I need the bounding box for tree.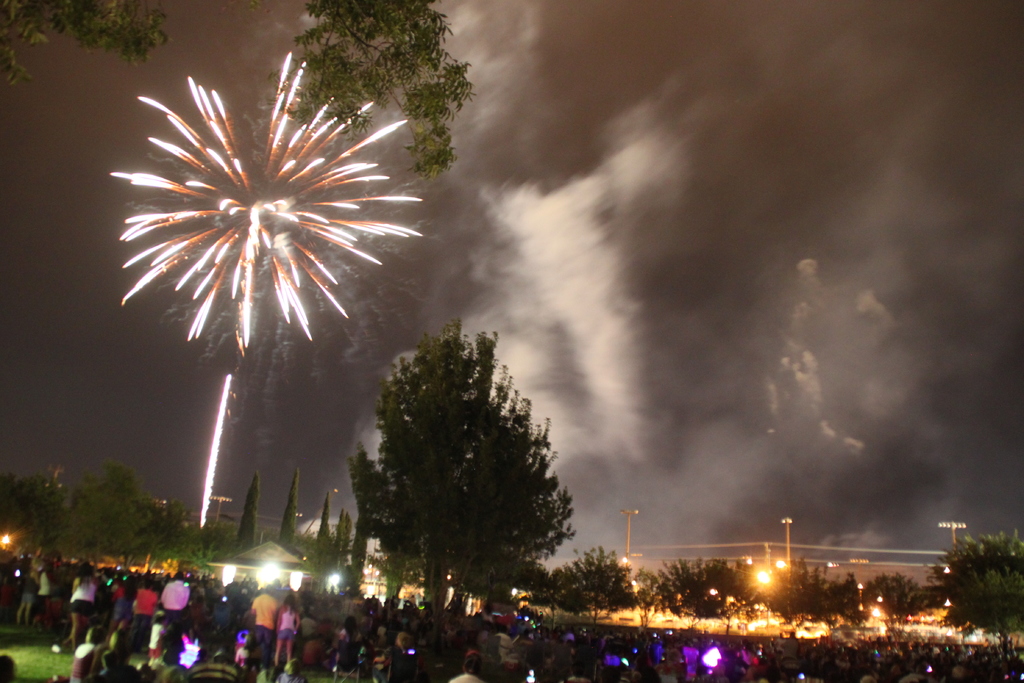
Here it is: {"left": 314, "top": 496, "right": 344, "bottom": 598}.
